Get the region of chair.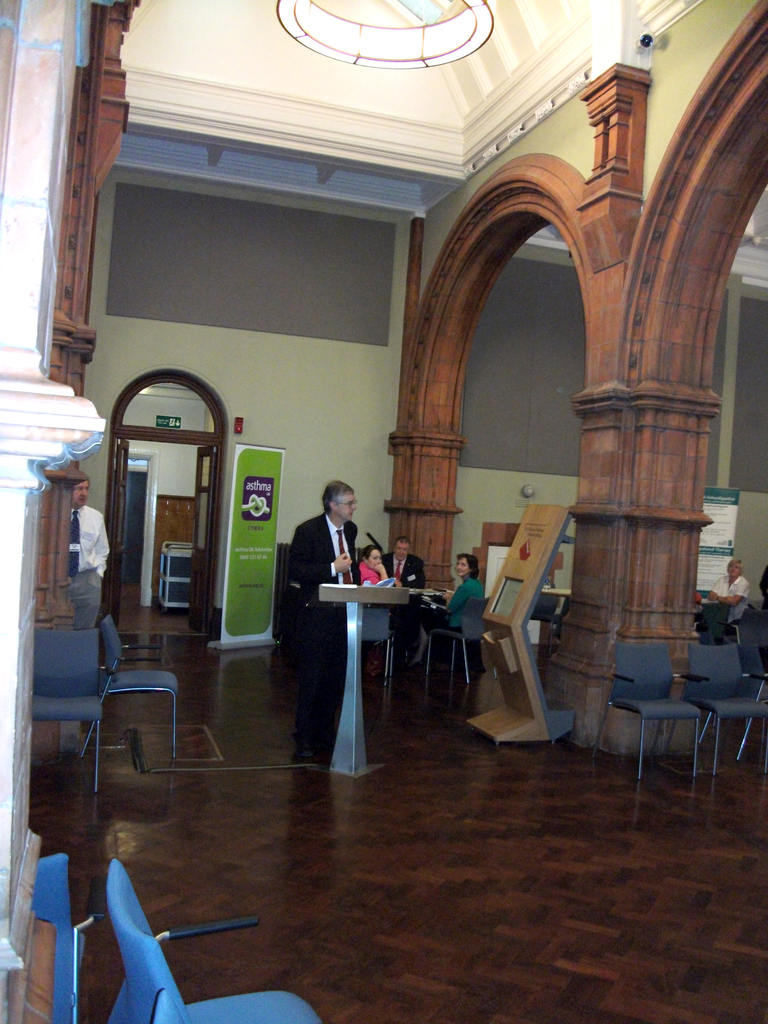
[x1=97, y1=862, x2=324, y2=1023].
